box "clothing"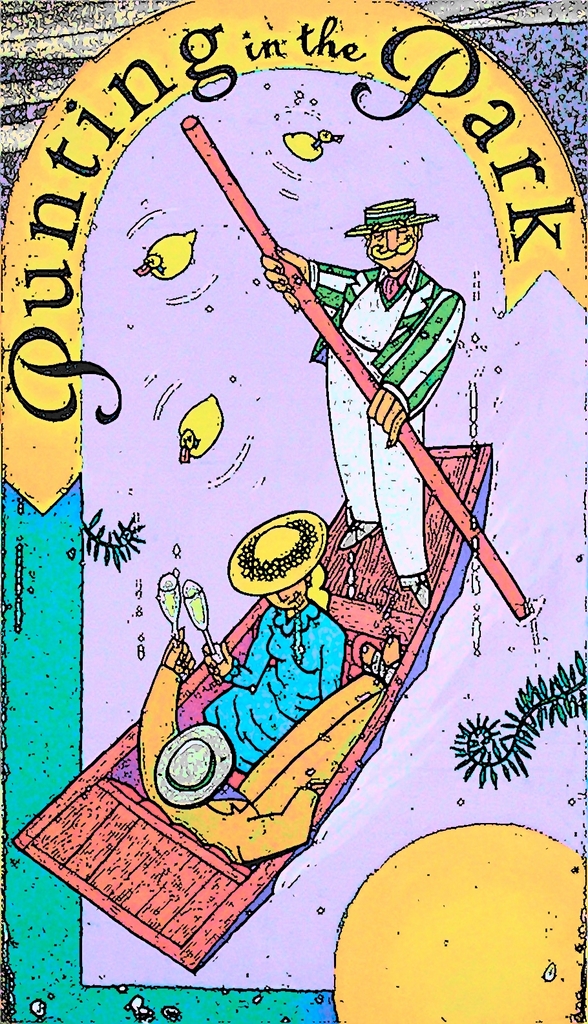
crop(300, 185, 487, 605)
